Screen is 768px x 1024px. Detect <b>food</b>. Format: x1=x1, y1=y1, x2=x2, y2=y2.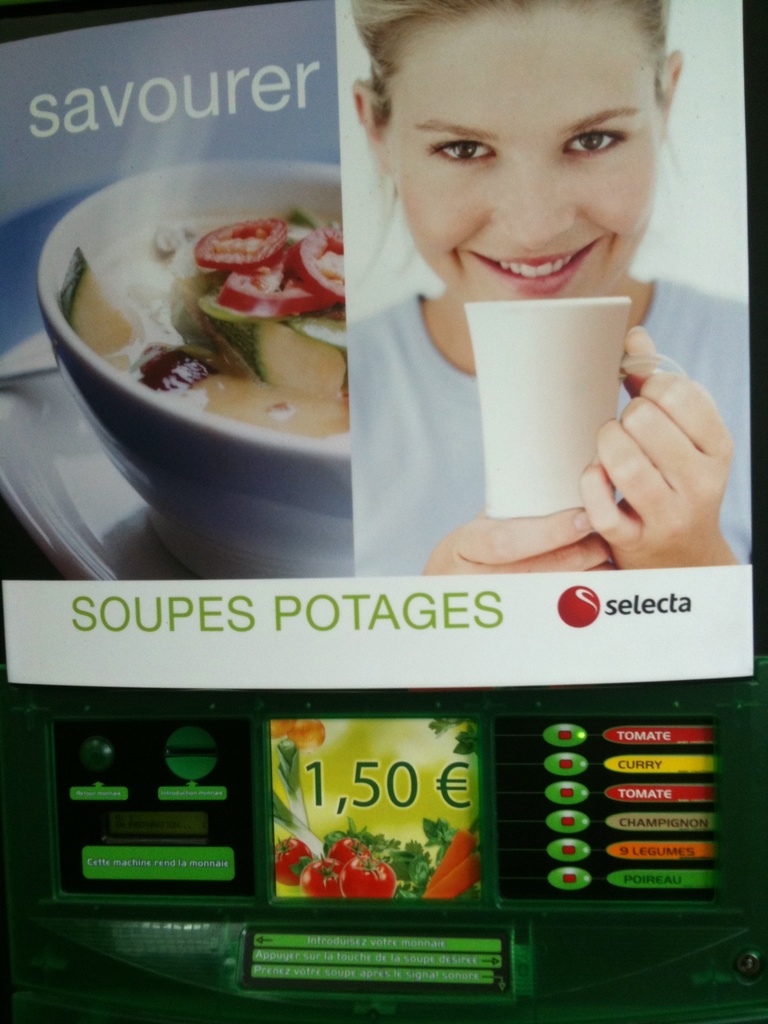
x1=424, y1=827, x2=482, y2=900.
